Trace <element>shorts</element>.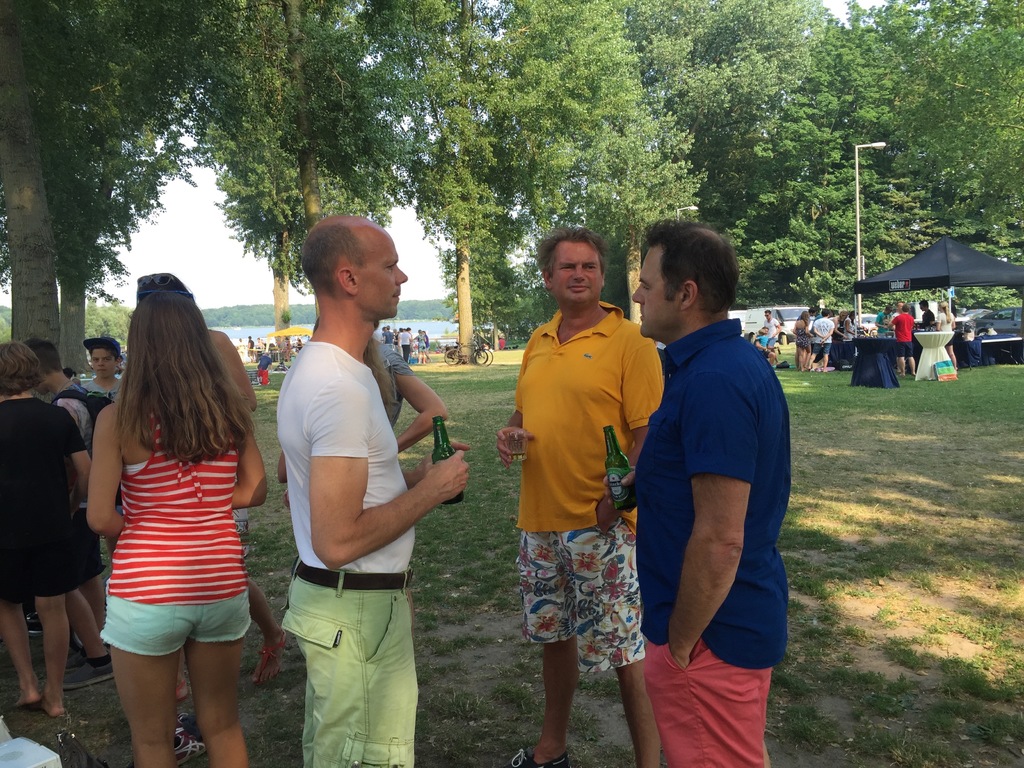
Traced to (97, 590, 255, 659).
